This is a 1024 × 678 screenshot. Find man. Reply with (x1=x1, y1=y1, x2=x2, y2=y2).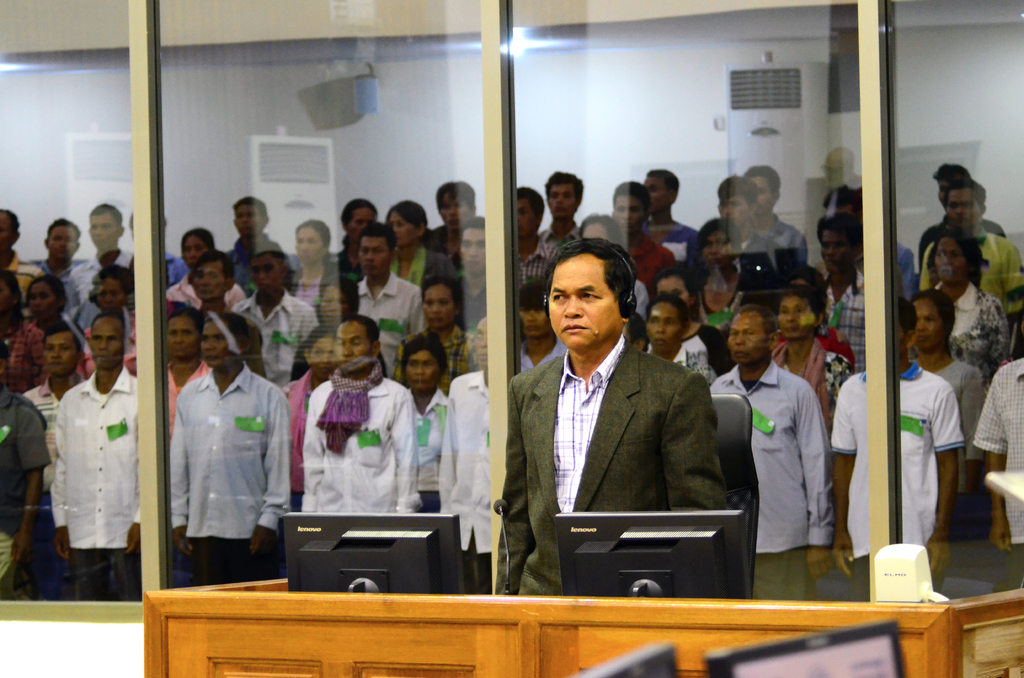
(x1=712, y1=173, x2=783, y2=287).
